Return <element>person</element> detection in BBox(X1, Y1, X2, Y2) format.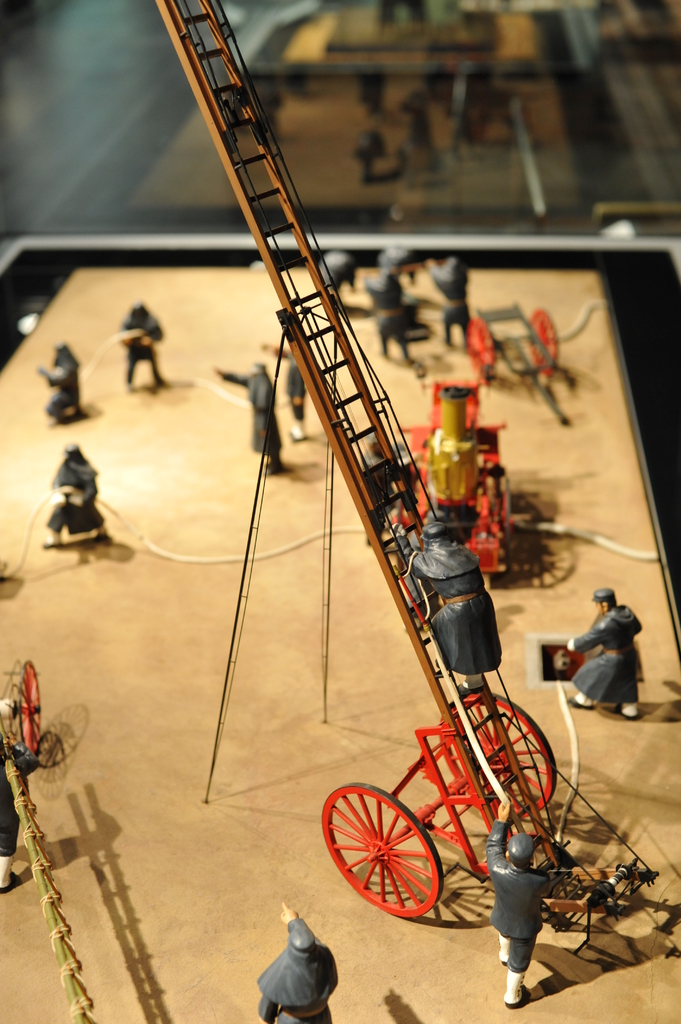
BBox(317, 245, 354, 298).
